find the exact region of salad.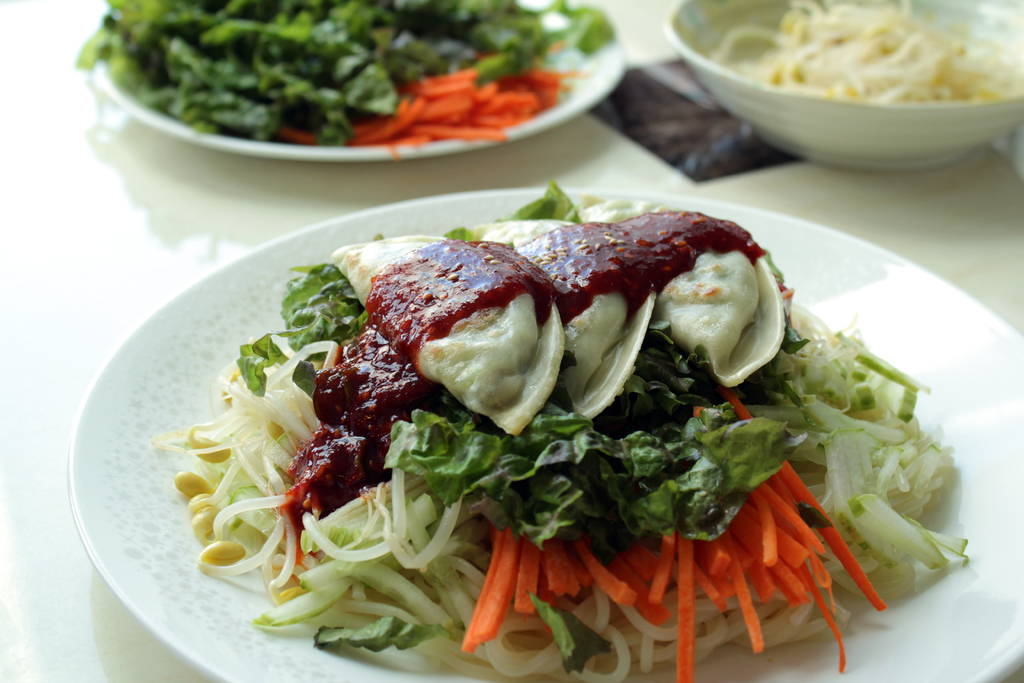
Exact region: [x1=143, y1=177, x2=969, y2=682].
